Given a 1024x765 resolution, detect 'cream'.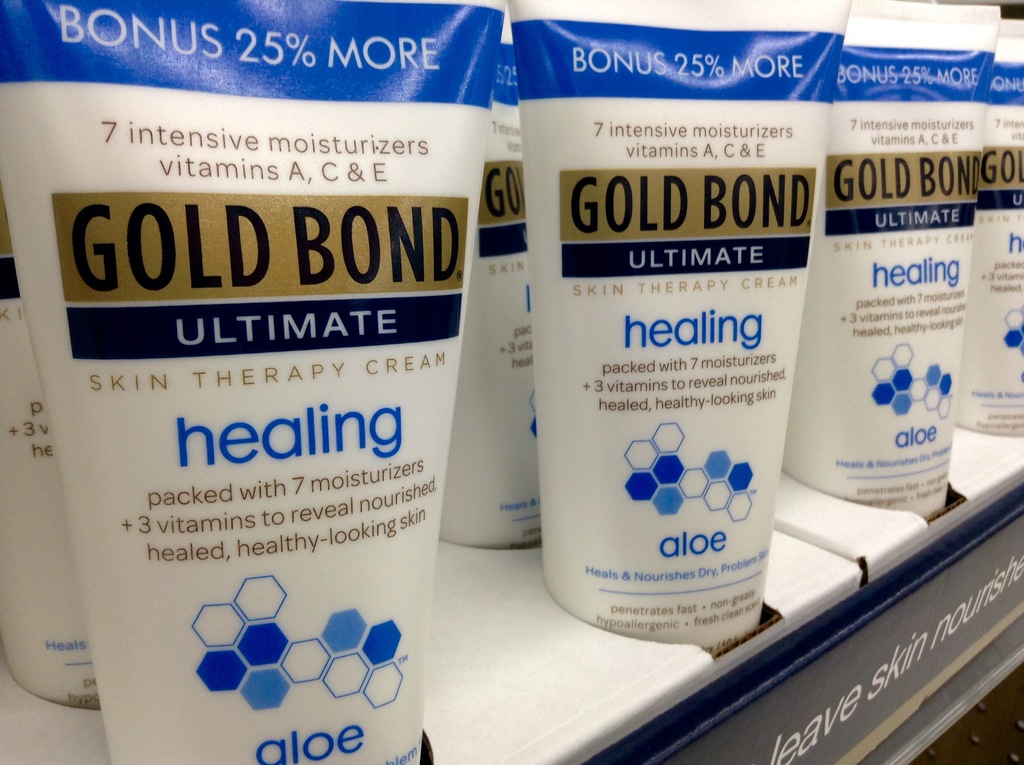
[x1=0, y1=0, x2=508, y2=764].
